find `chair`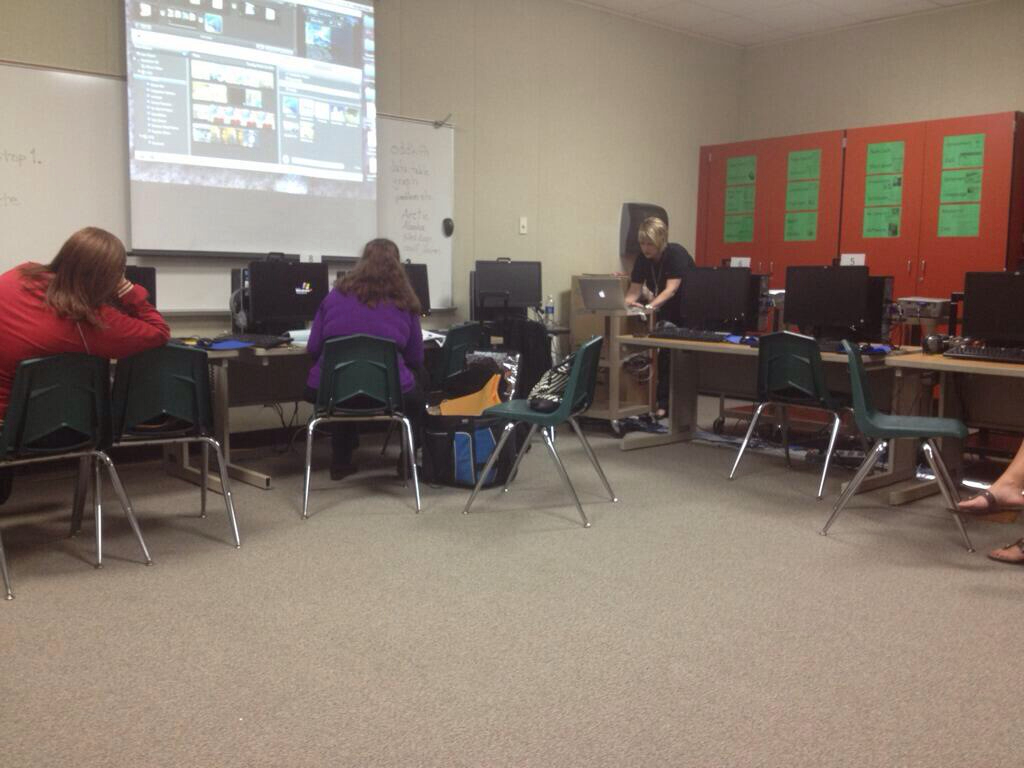
<region>305, 330, 425, 514</region>
